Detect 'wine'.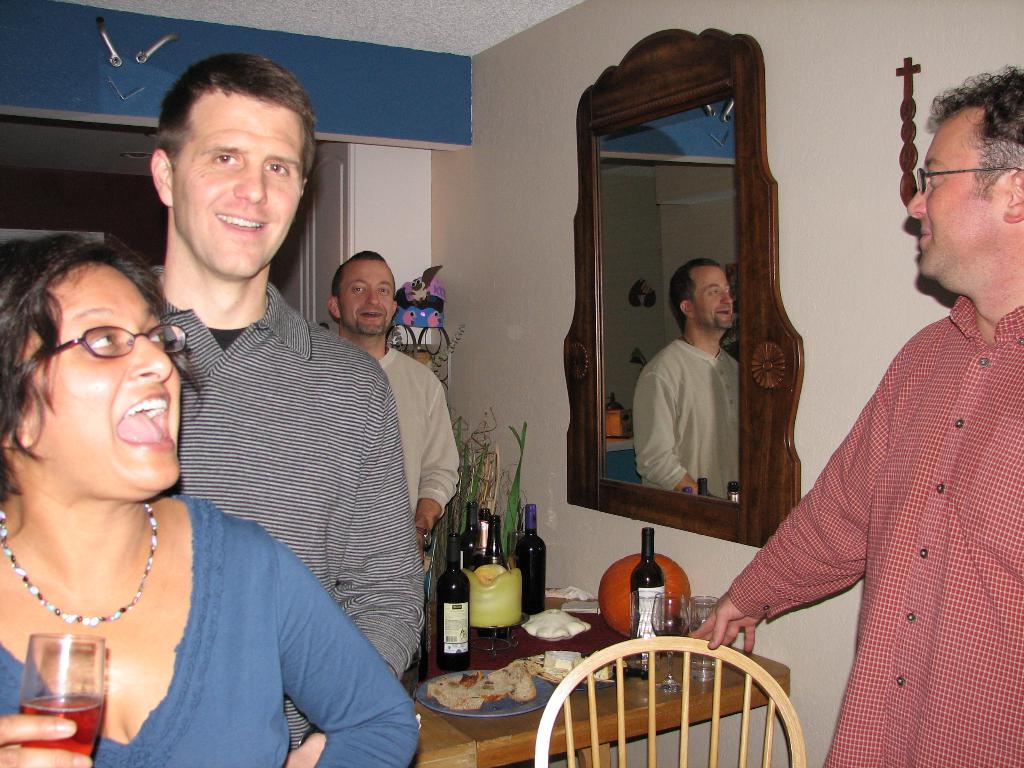
Detected at [left=464, top=504, right=477, bottom=570].
